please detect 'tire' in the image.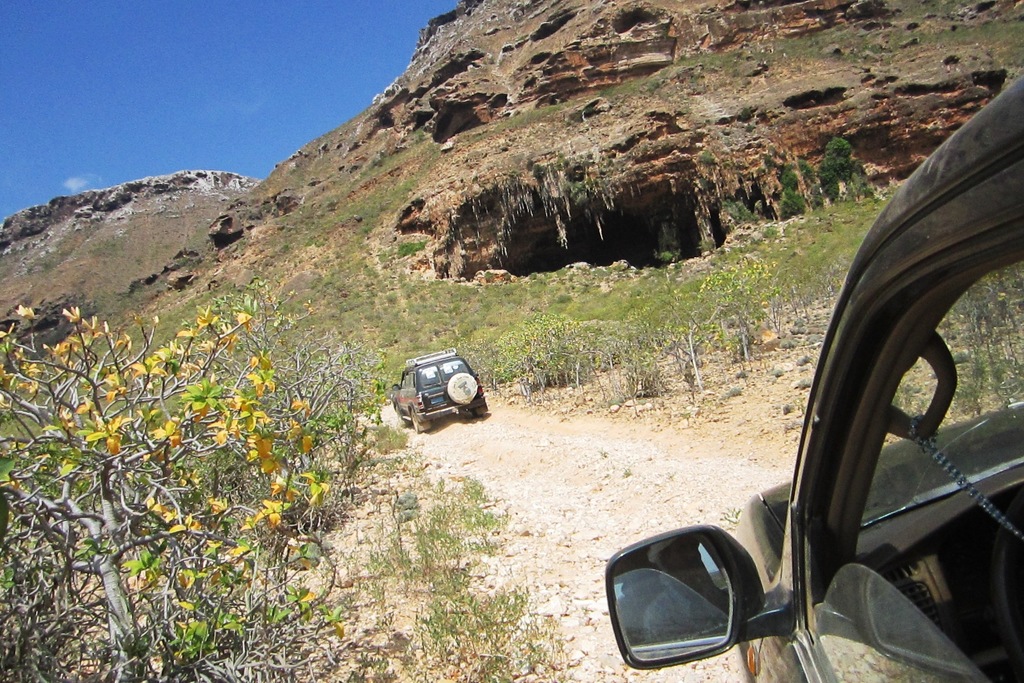
select_region(407, 404, 428, 436).
